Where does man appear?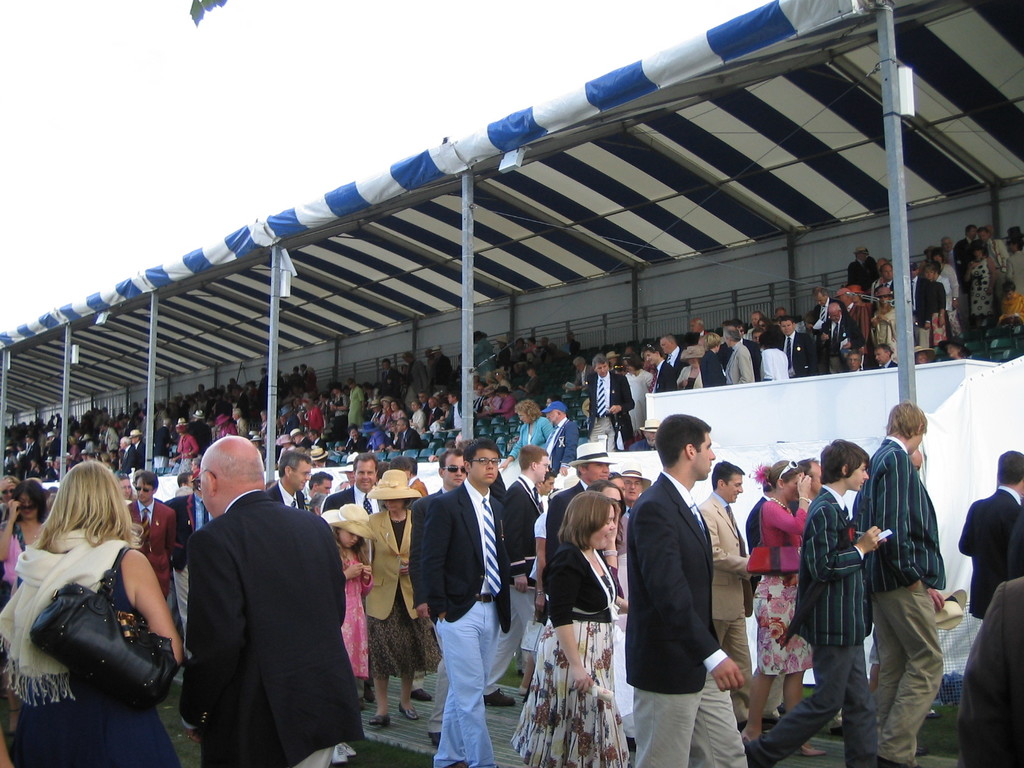
Appears at 429 345 449 388.
